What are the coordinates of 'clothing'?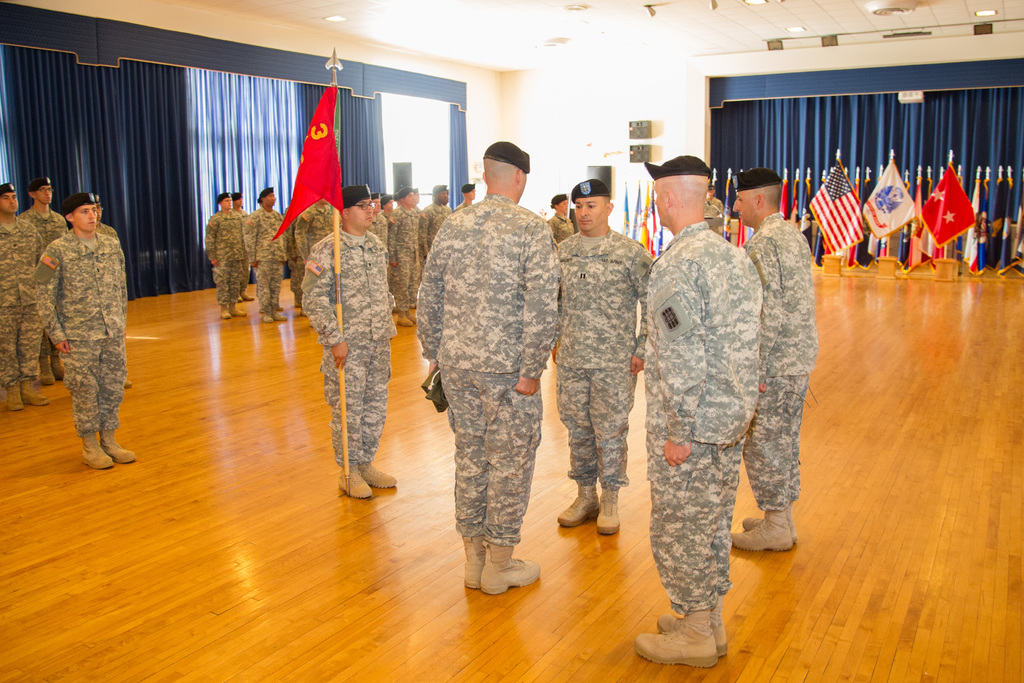
box(415, 204, 422, 277).
